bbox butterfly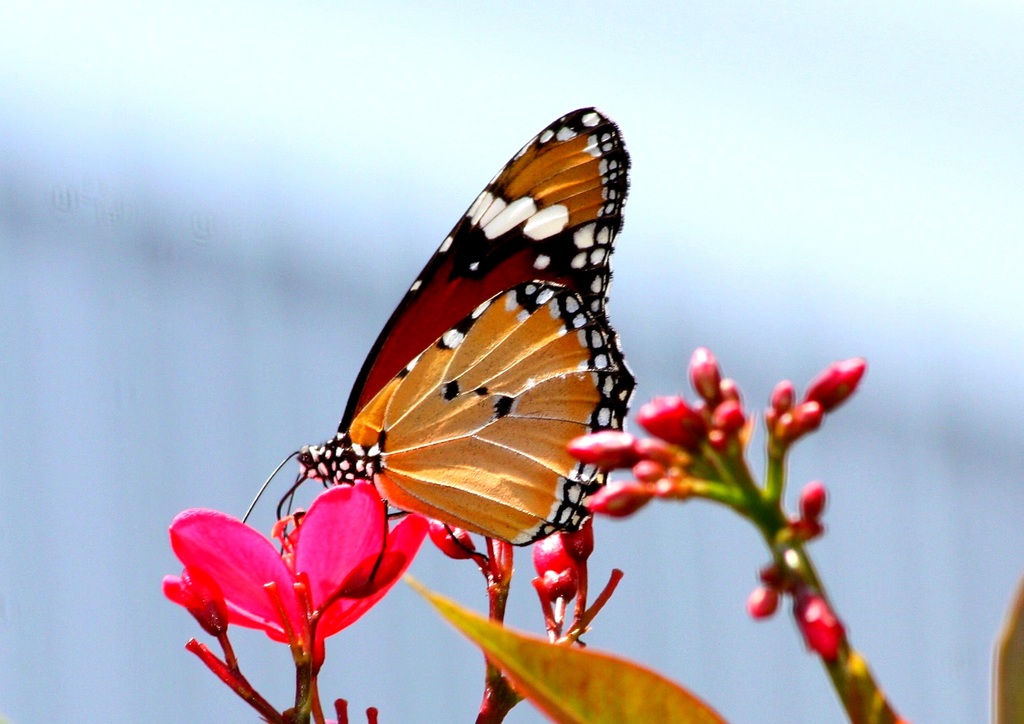
<box>239,106,644,584</box>
